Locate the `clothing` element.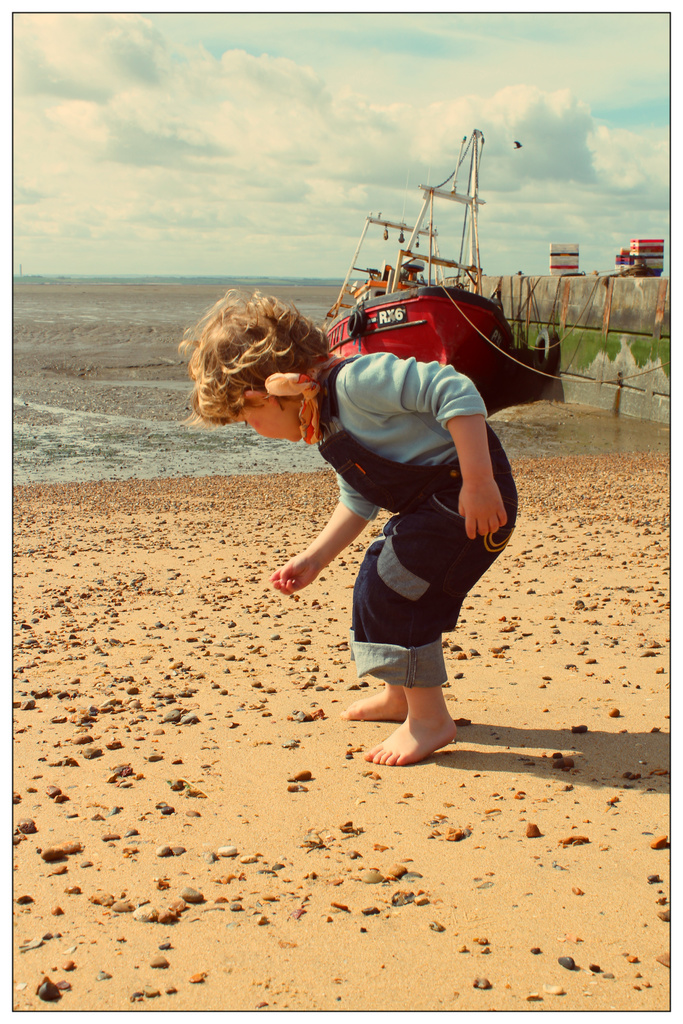
Element bbox: <region>301, 317, 520, 680</region>.
